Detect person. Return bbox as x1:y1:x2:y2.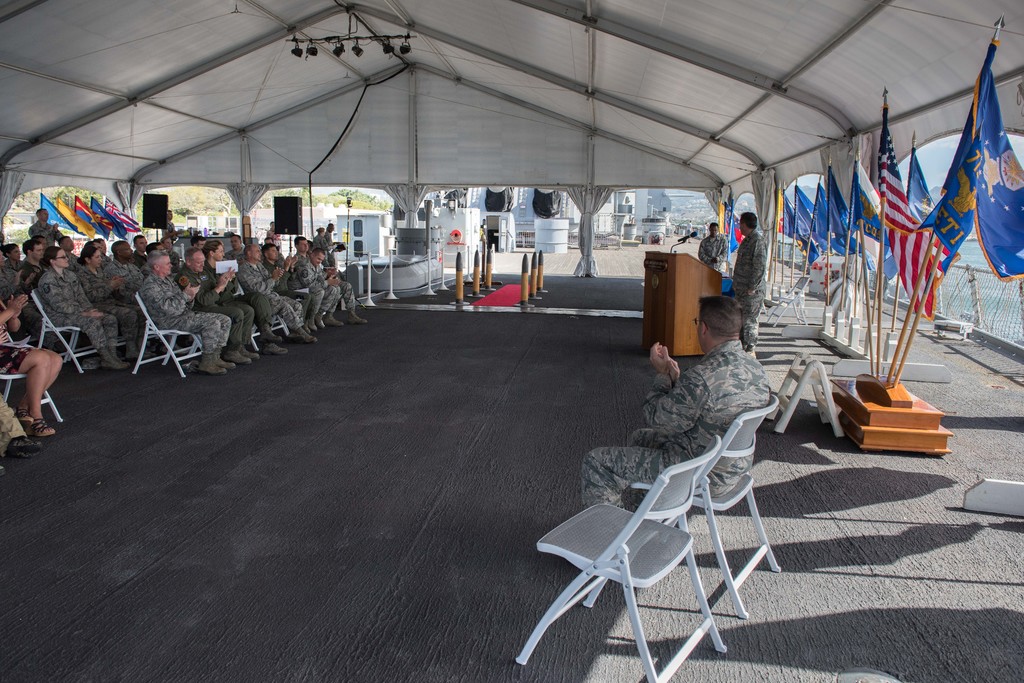
728:197:778:331.
